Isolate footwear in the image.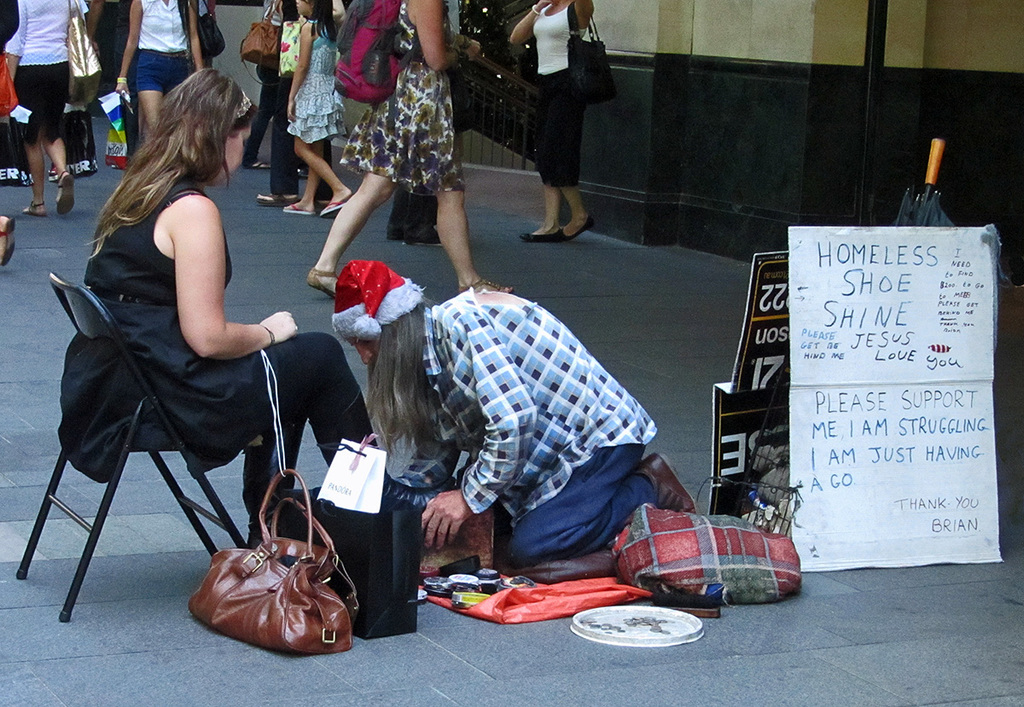
Isolated region: [307,269,340,295].
